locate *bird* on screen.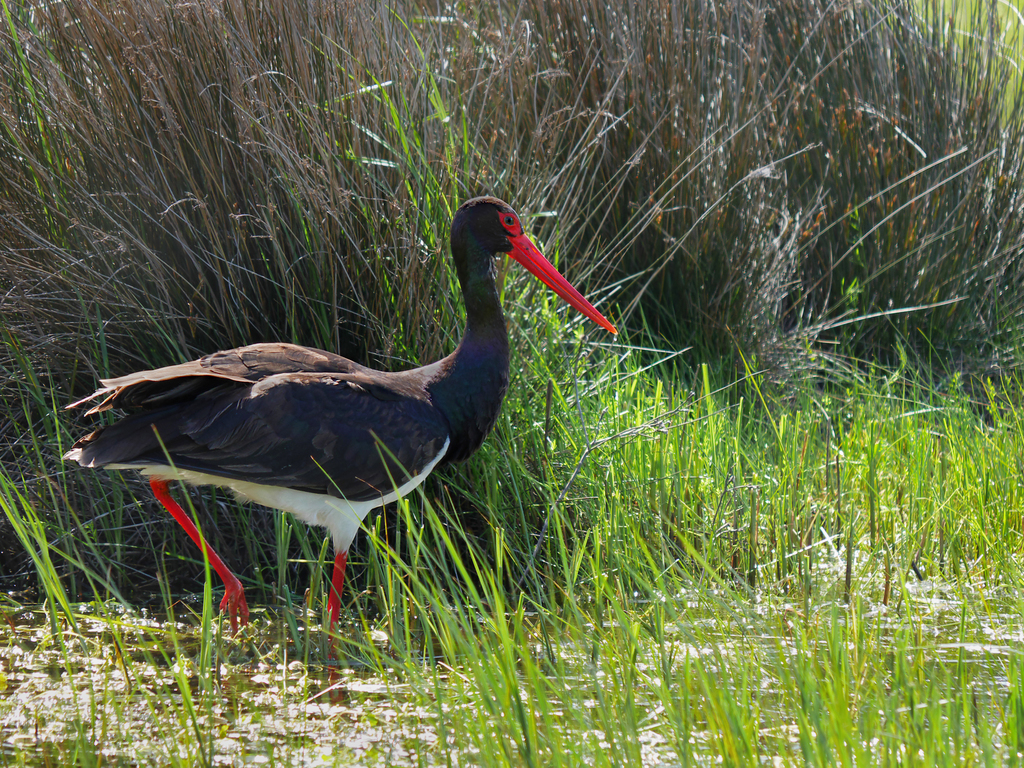
On screen at l=61, t=195, r=619, b=664.
